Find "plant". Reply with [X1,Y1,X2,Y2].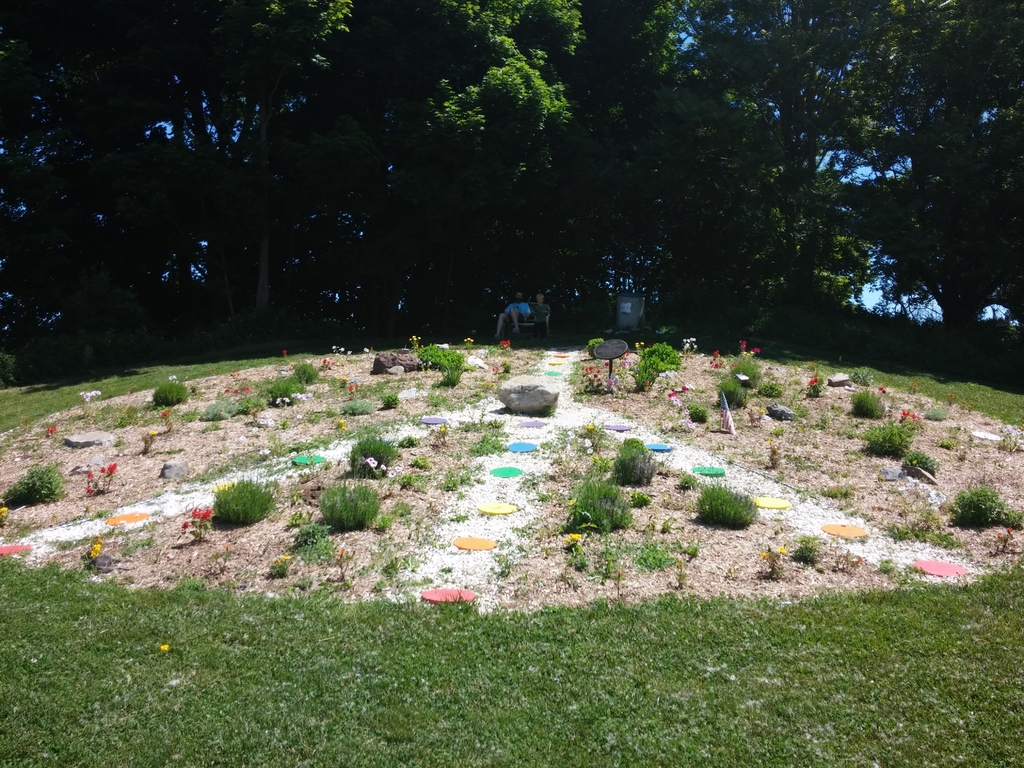
[893,442,938,478].
